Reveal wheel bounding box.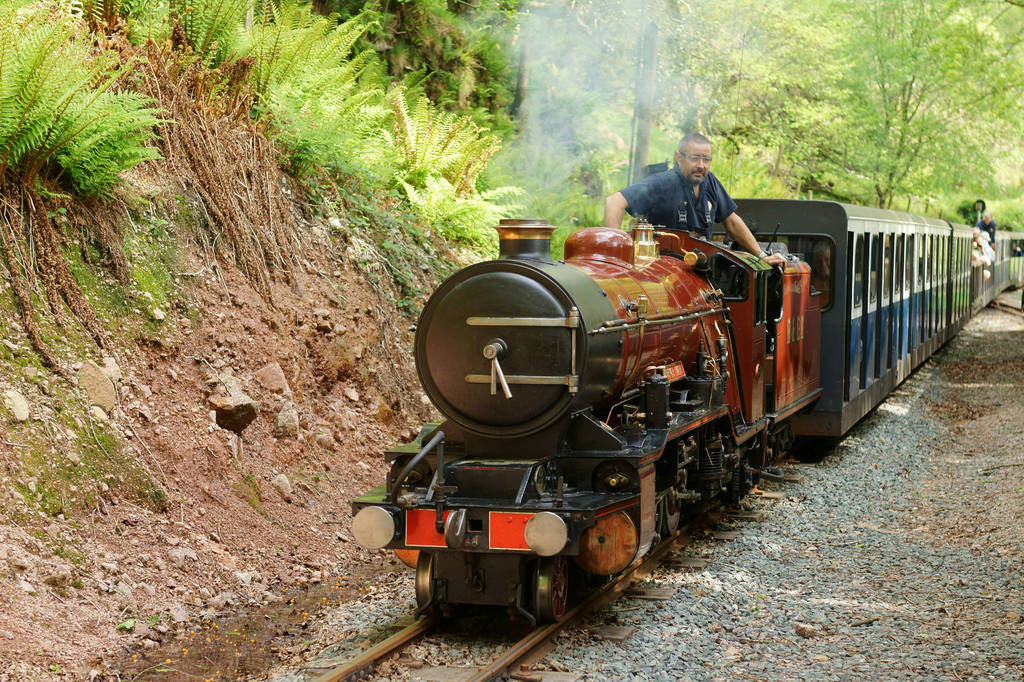
Revealed: box=[529, 551, 570, 626].
